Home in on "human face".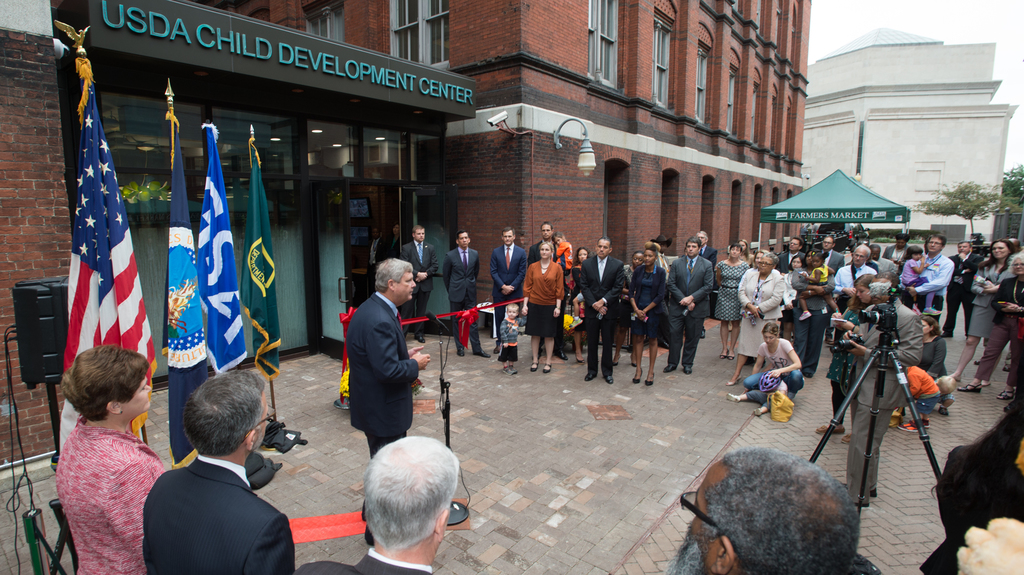
Homed in at pyautogui.locateOnScreen(685, 245, 700, 259).
